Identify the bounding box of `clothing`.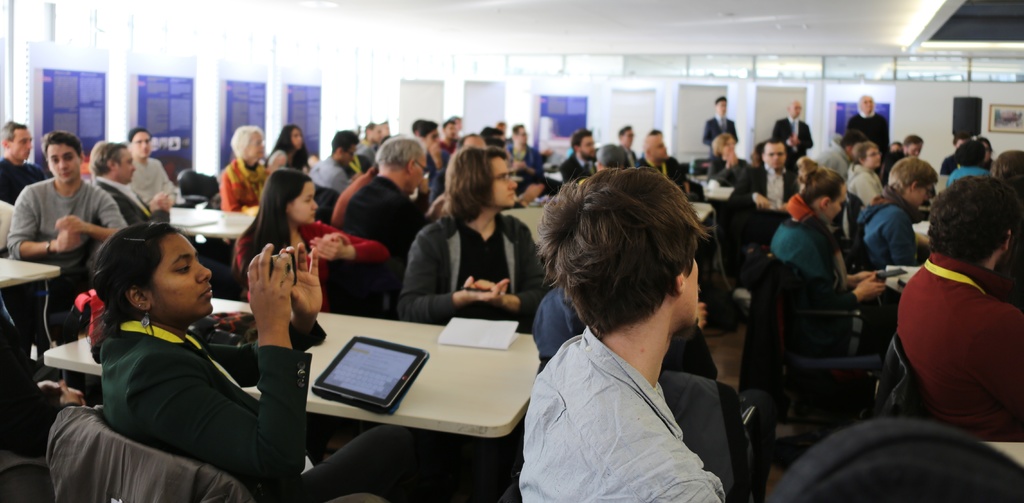
765 207 849 301.
